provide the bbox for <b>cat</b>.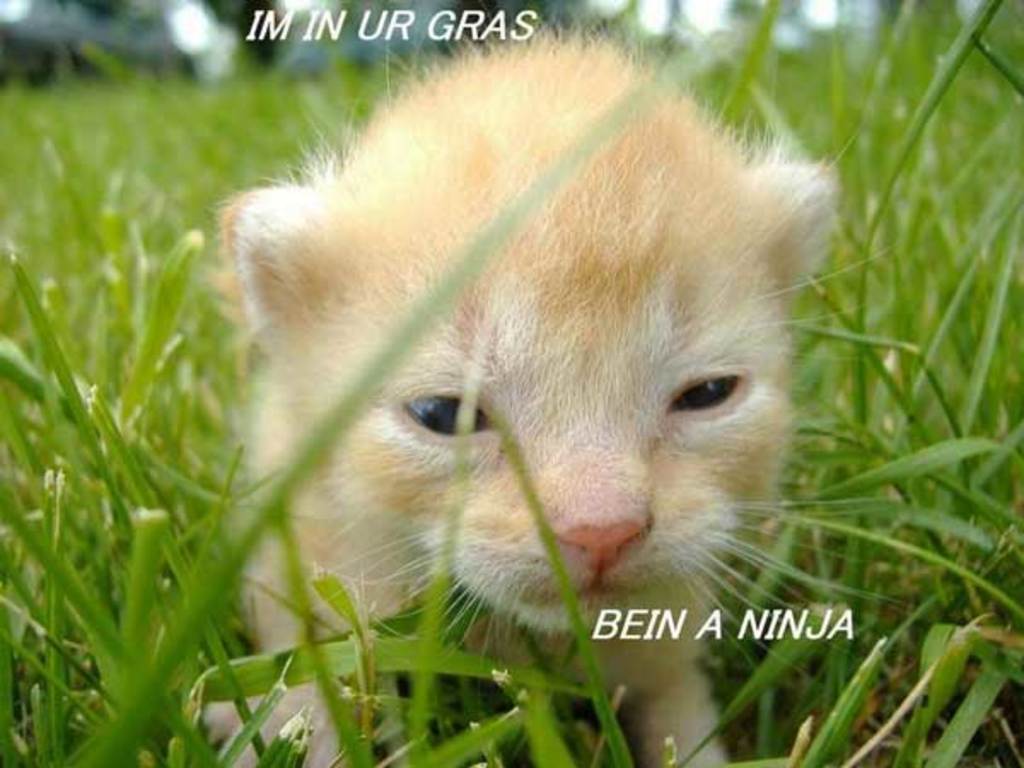
box(188, 22, 852, 766).
